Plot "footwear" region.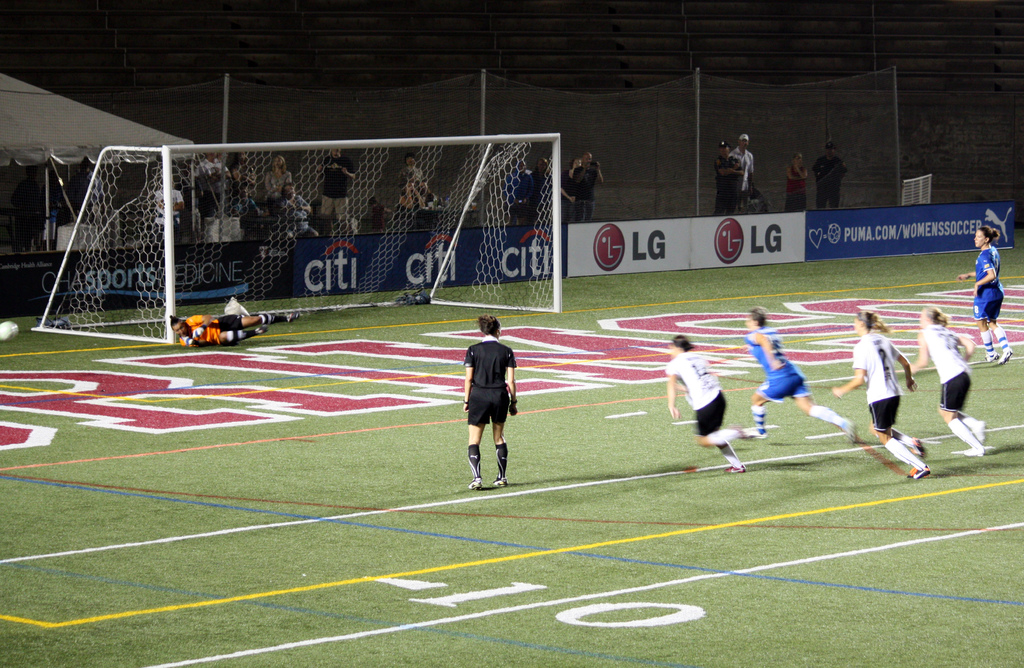
Plotted at x1=964, y1=446, x2=984, y2=457.
